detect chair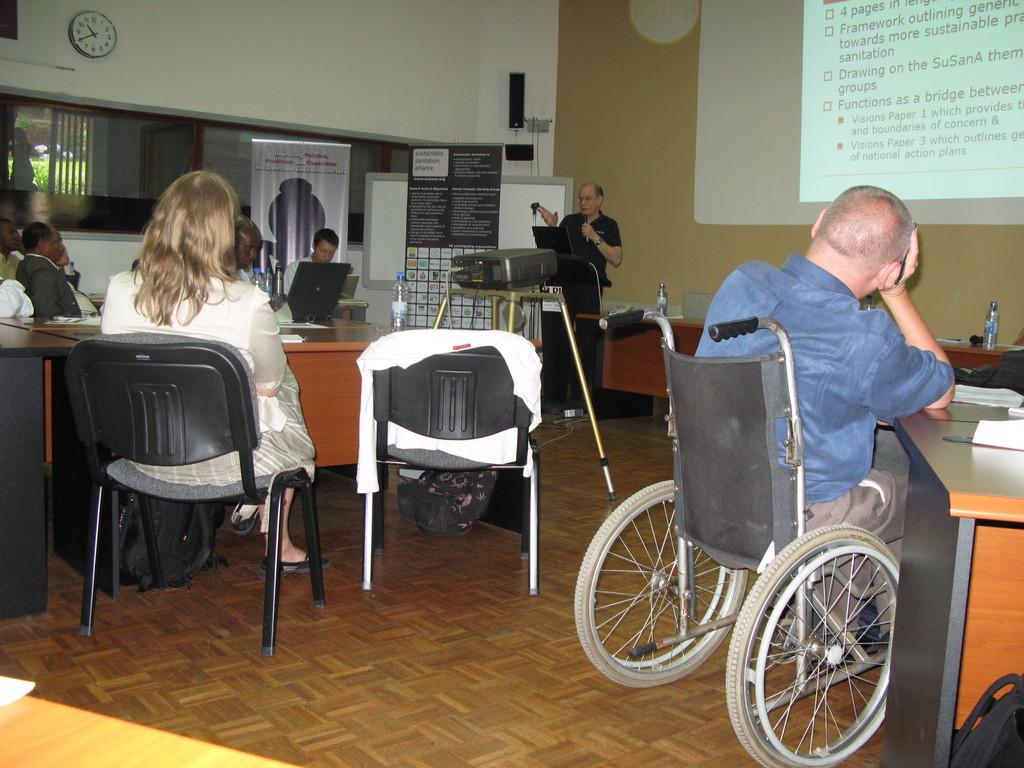
x1=573 y1=301 x2=902 y2=767
